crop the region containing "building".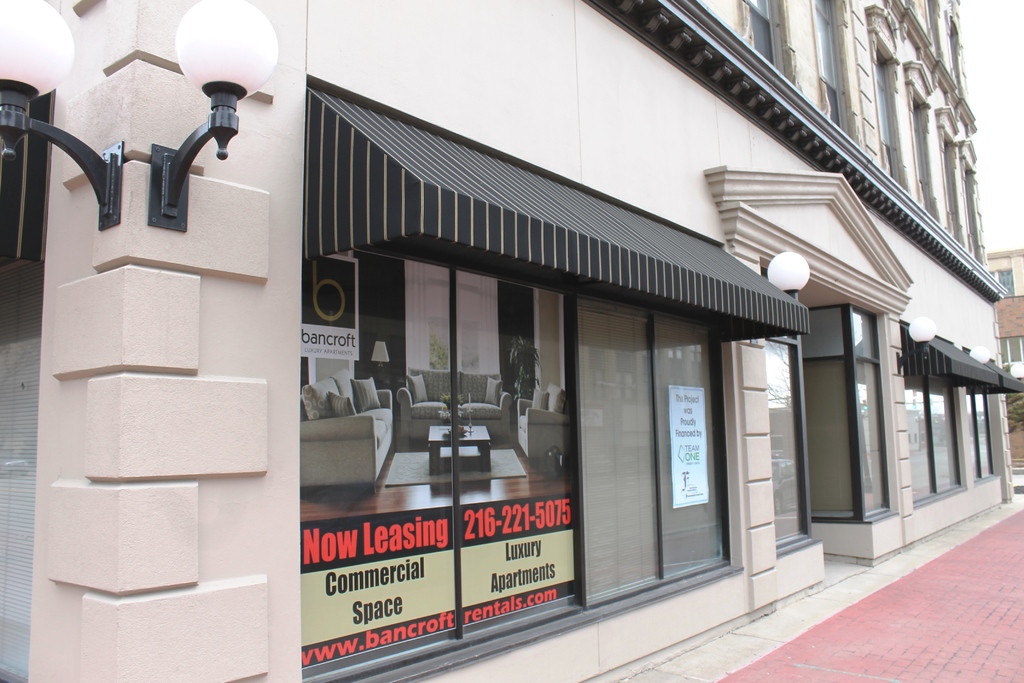
Crop region: select_region(0, 1, 1019, 682).
